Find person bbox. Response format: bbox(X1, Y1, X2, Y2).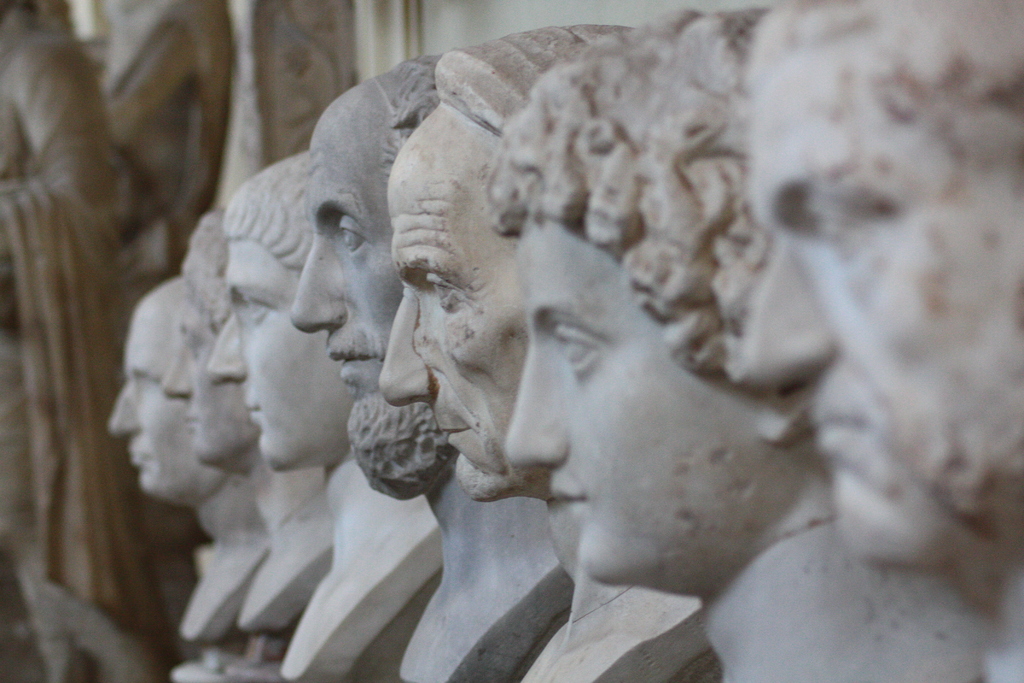
bbox(743, 0, 1023, 680).
